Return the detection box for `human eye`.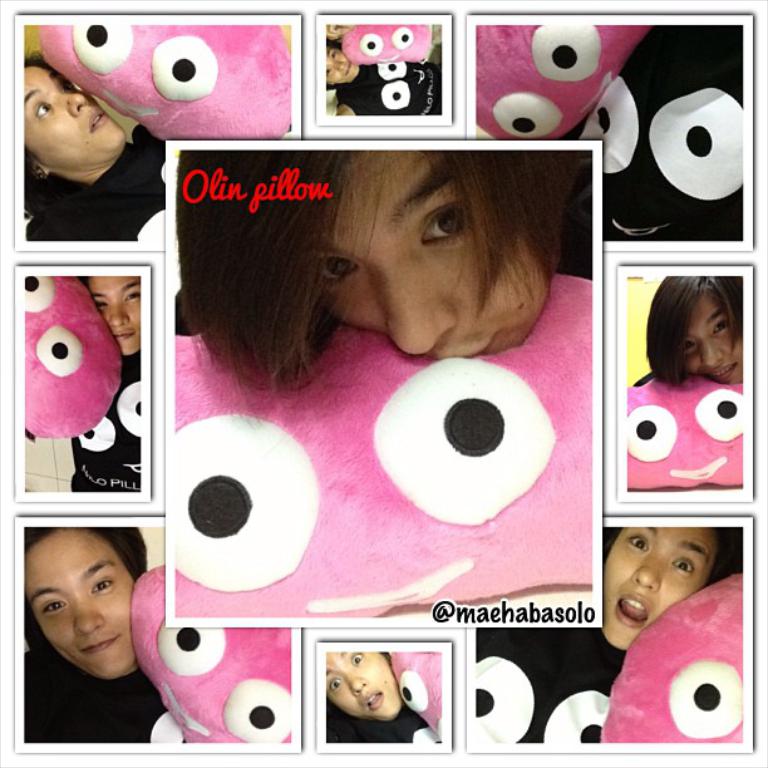
rect(710, 317, 727, 336).
